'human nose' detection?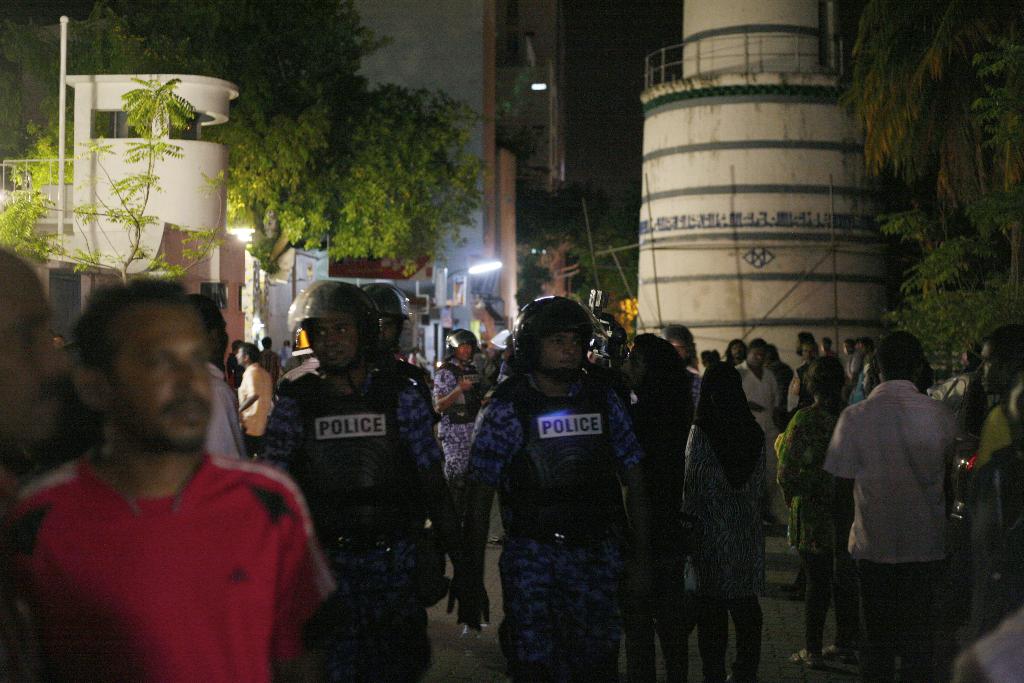
(x1=175, y1=358, x2=204, y2=391)
